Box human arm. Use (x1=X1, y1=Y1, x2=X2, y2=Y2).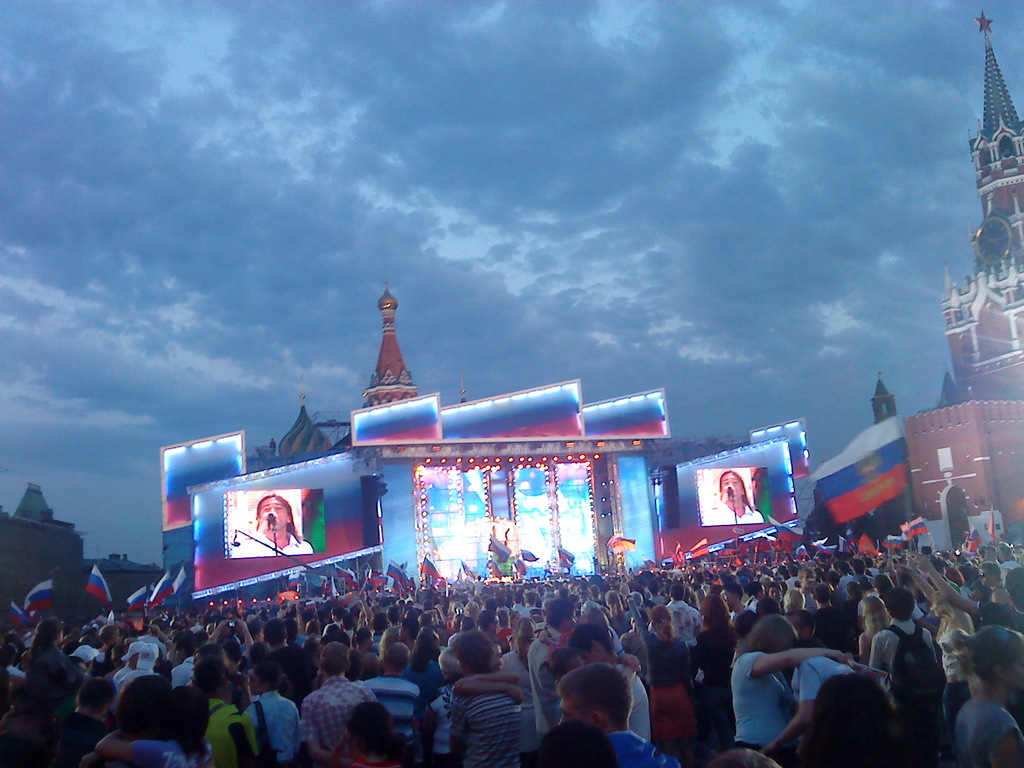
(x1=895, y1=560, x2=982, y2=614).
